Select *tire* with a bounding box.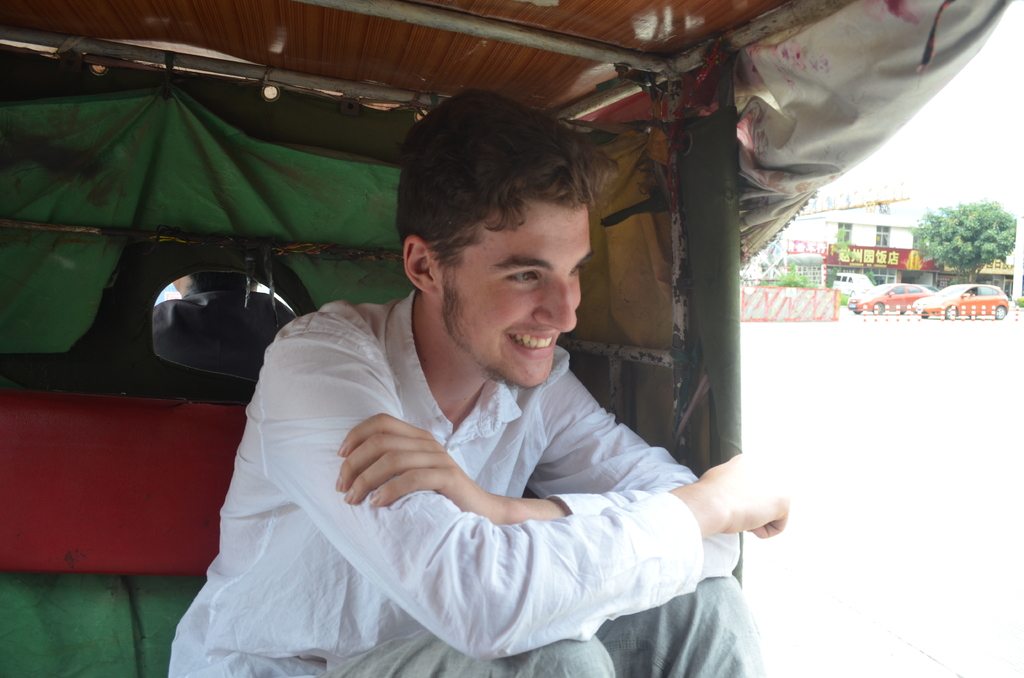
(left=900, top=303, right=906, bottom=312).
